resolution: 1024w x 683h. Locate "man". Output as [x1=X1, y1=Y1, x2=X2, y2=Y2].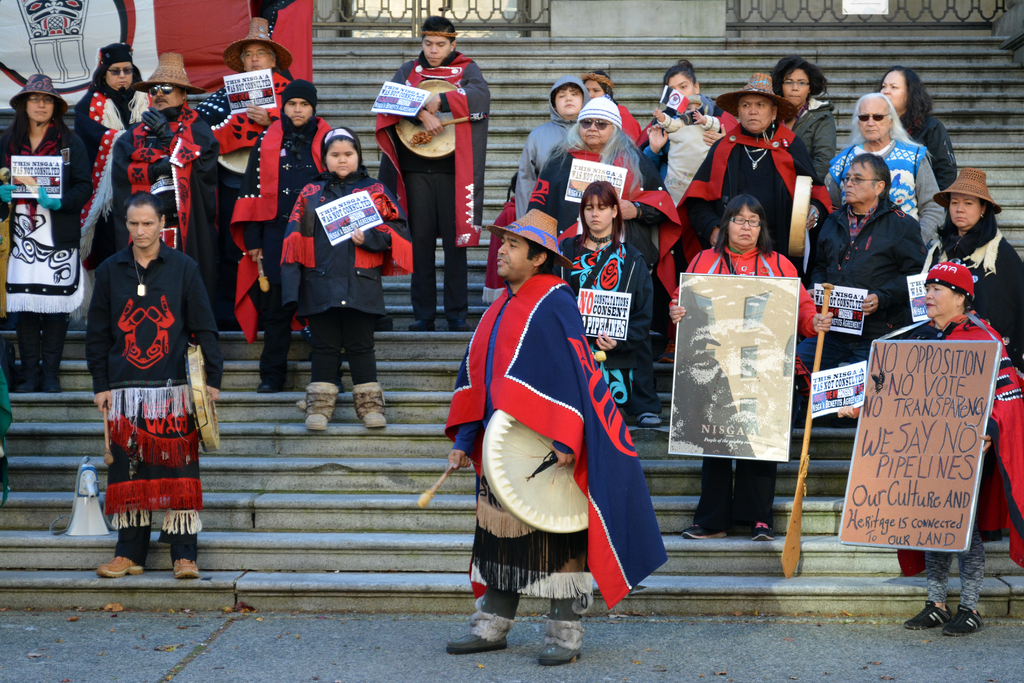
[x1=825, y1=86, x2=941, y2=246].
